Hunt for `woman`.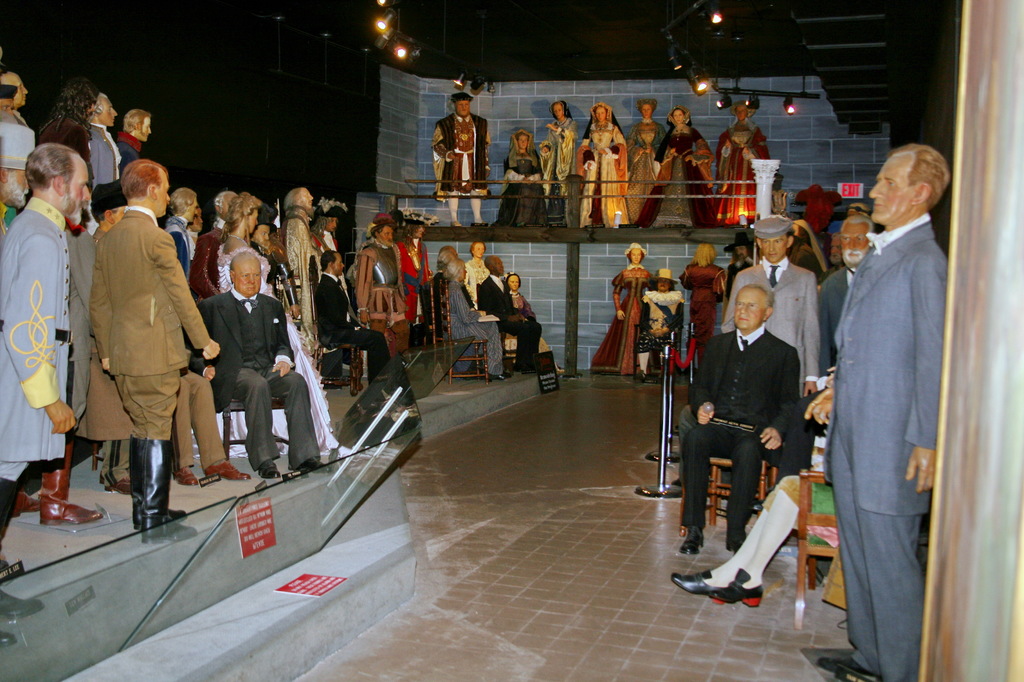
Hunted down at region(632, 104, 721, 235).
